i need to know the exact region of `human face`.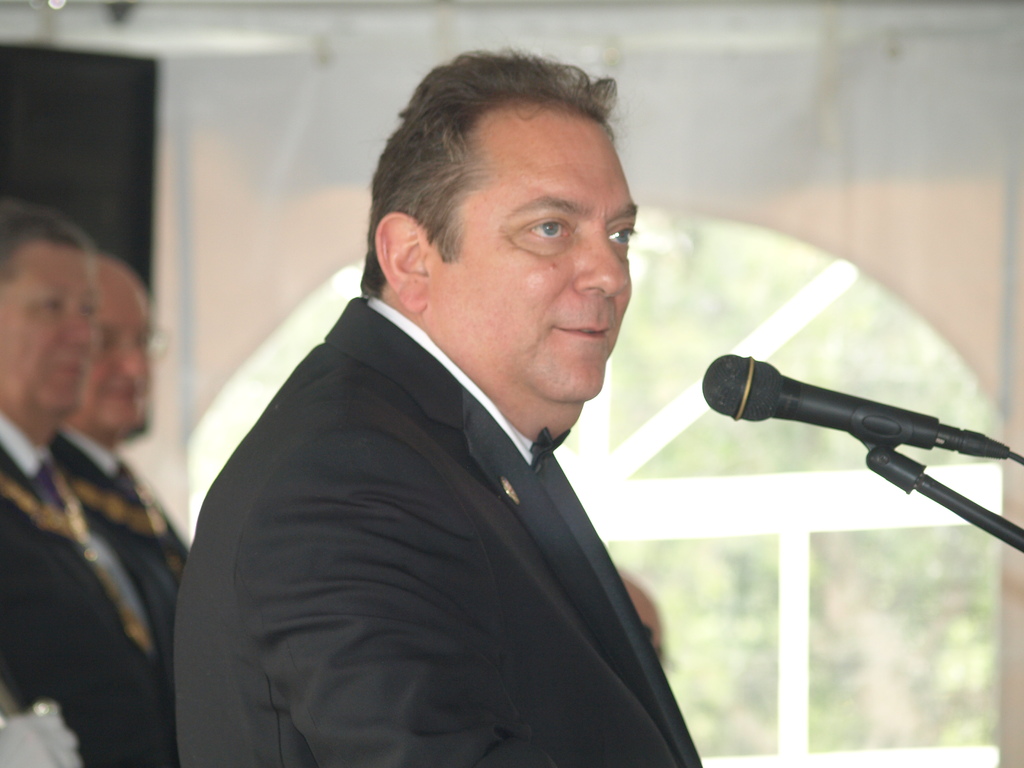
Region: 76, 273, 156, 437.
